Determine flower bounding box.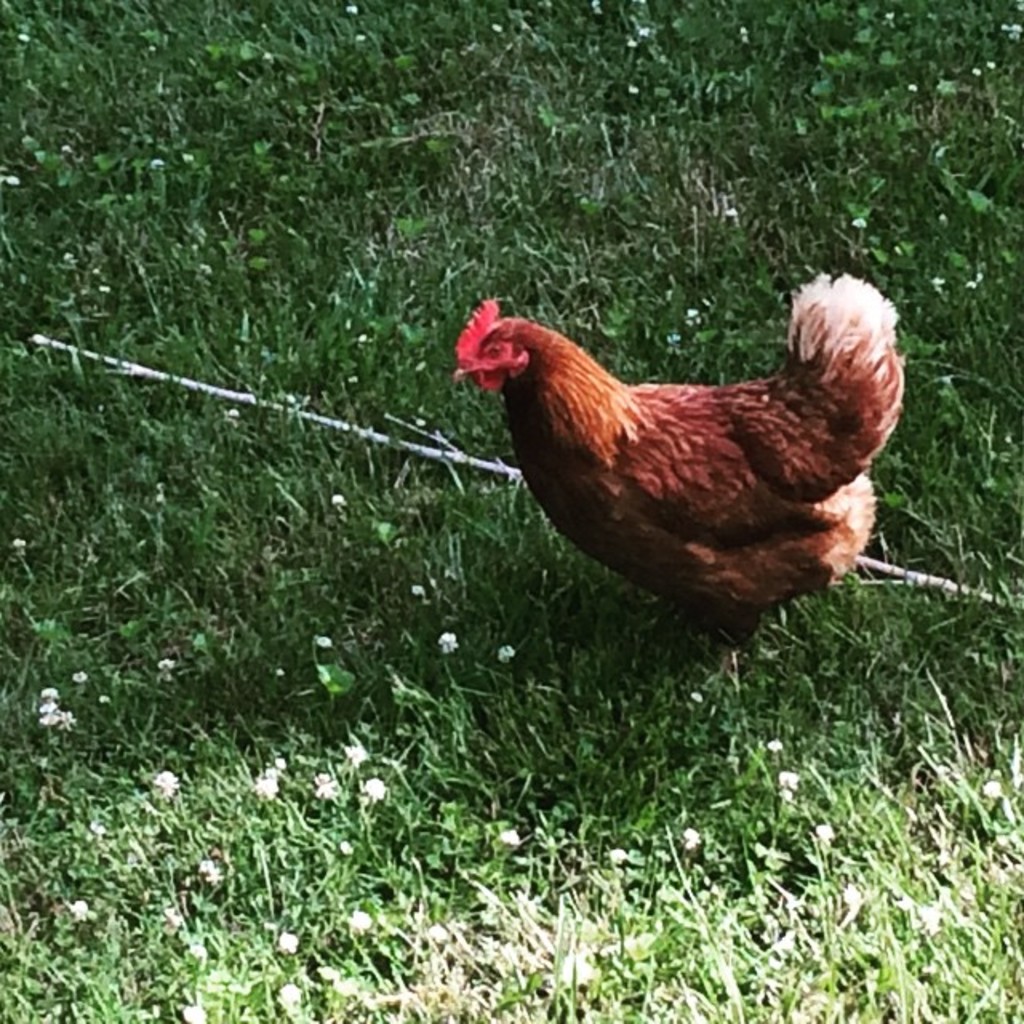
Determined: crop(725, 203, 738, 216).
